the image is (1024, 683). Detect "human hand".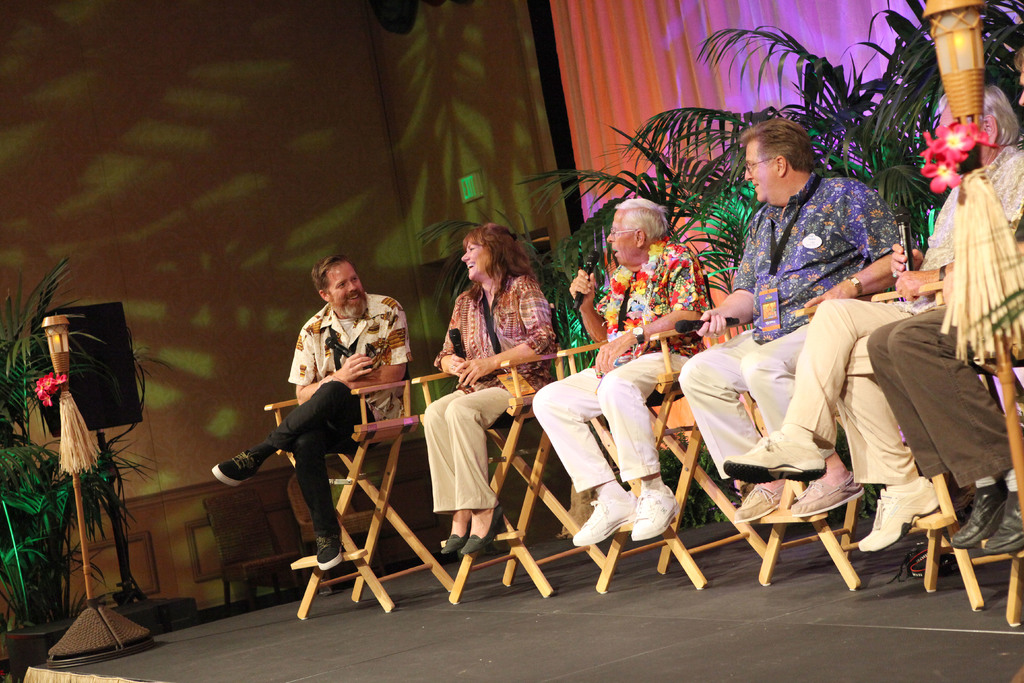
Detection: <bbox>336, 353, 372, 382</bbox>.
